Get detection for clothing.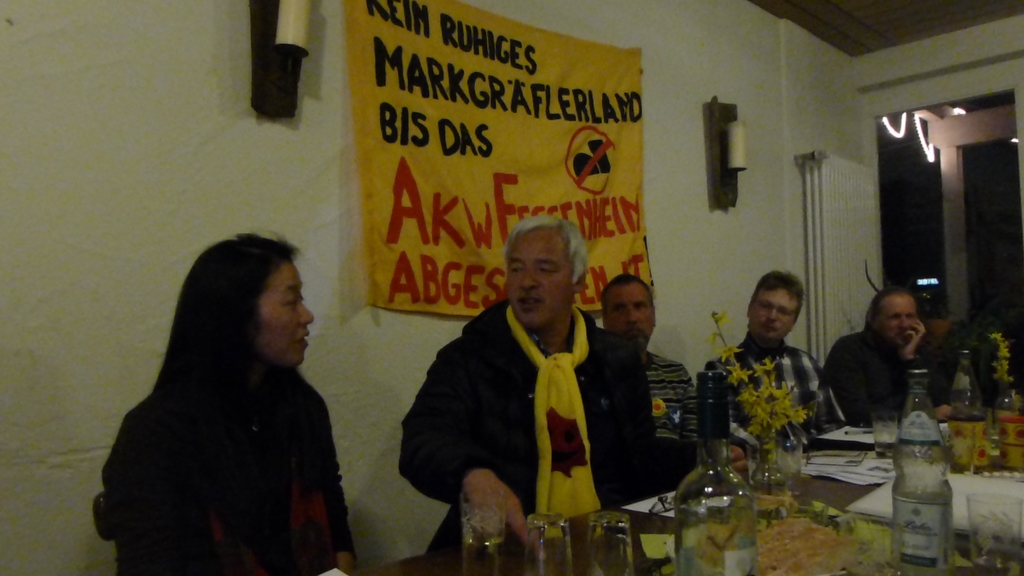
Detection: 96 385 357 575.
